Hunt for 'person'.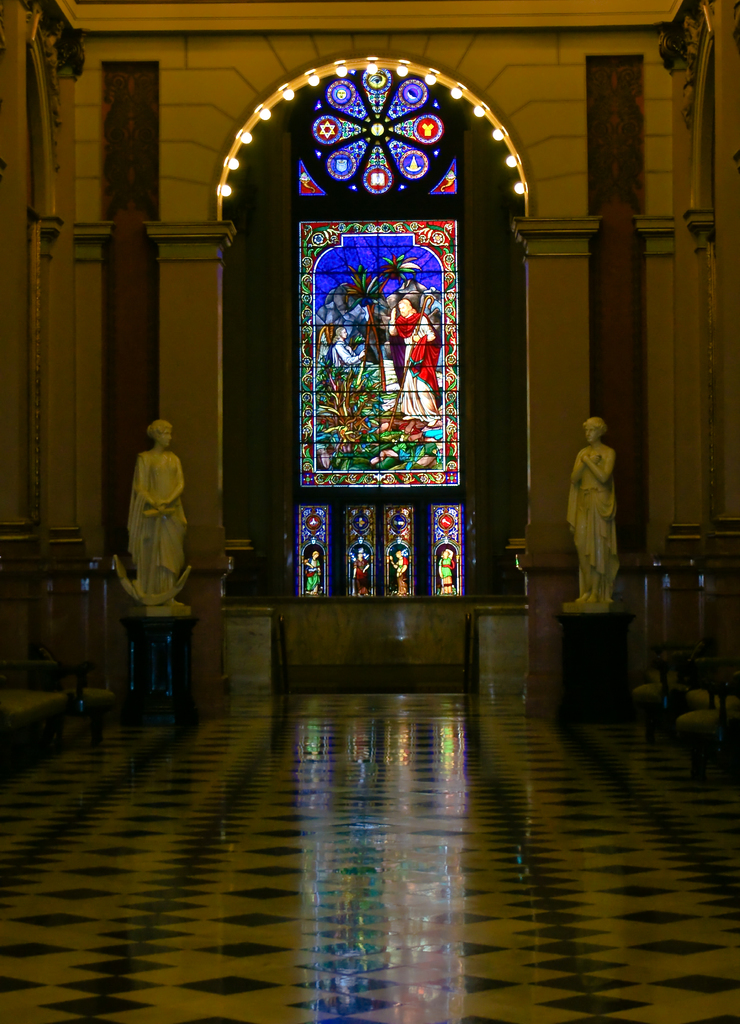
Hunted down at bbox(389, 547, 410, 596).
